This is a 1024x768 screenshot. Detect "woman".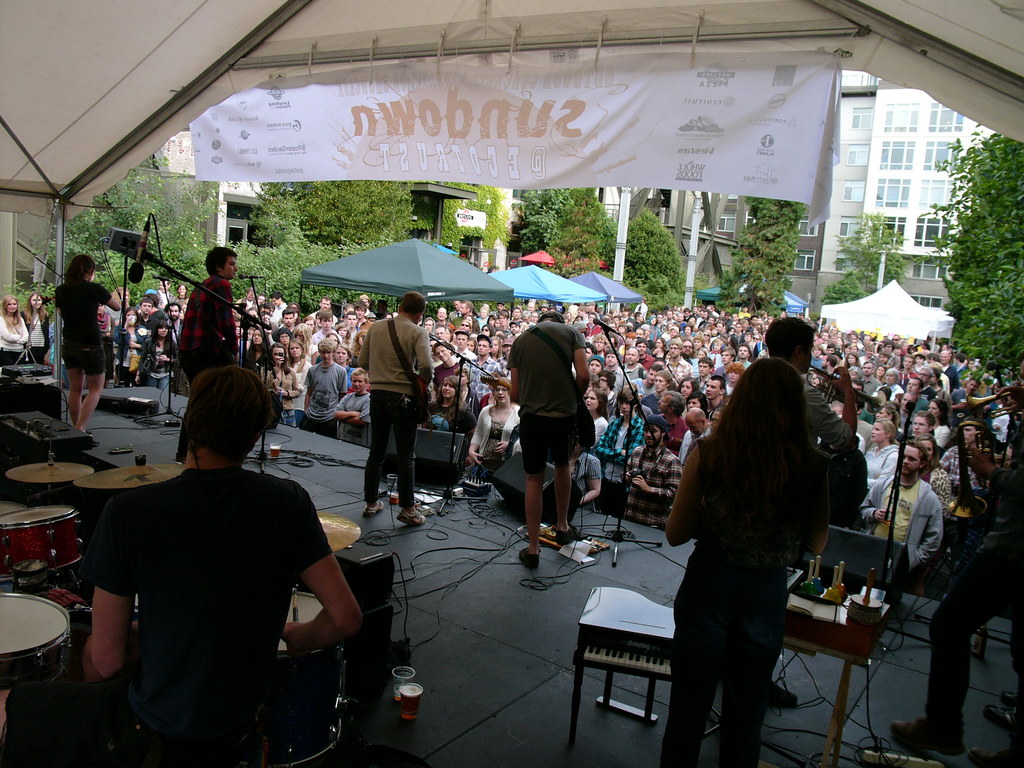
<box>335,342,361,386</box>.
